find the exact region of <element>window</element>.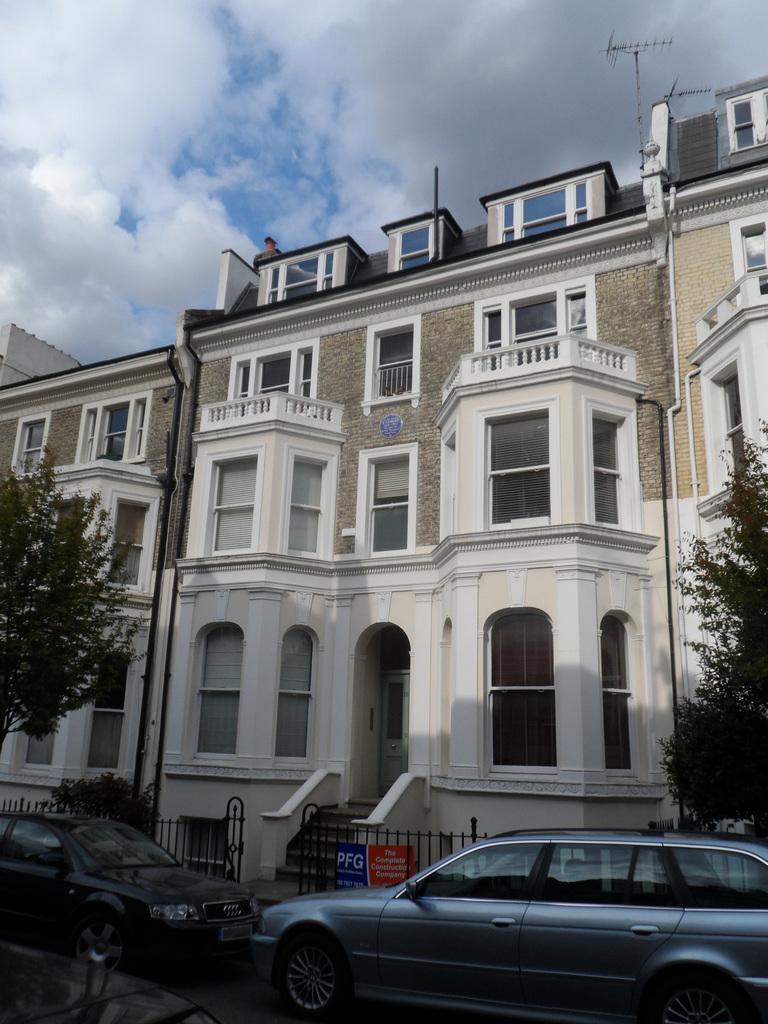
Exact region: l=11, t=408, r=51, b=477.
